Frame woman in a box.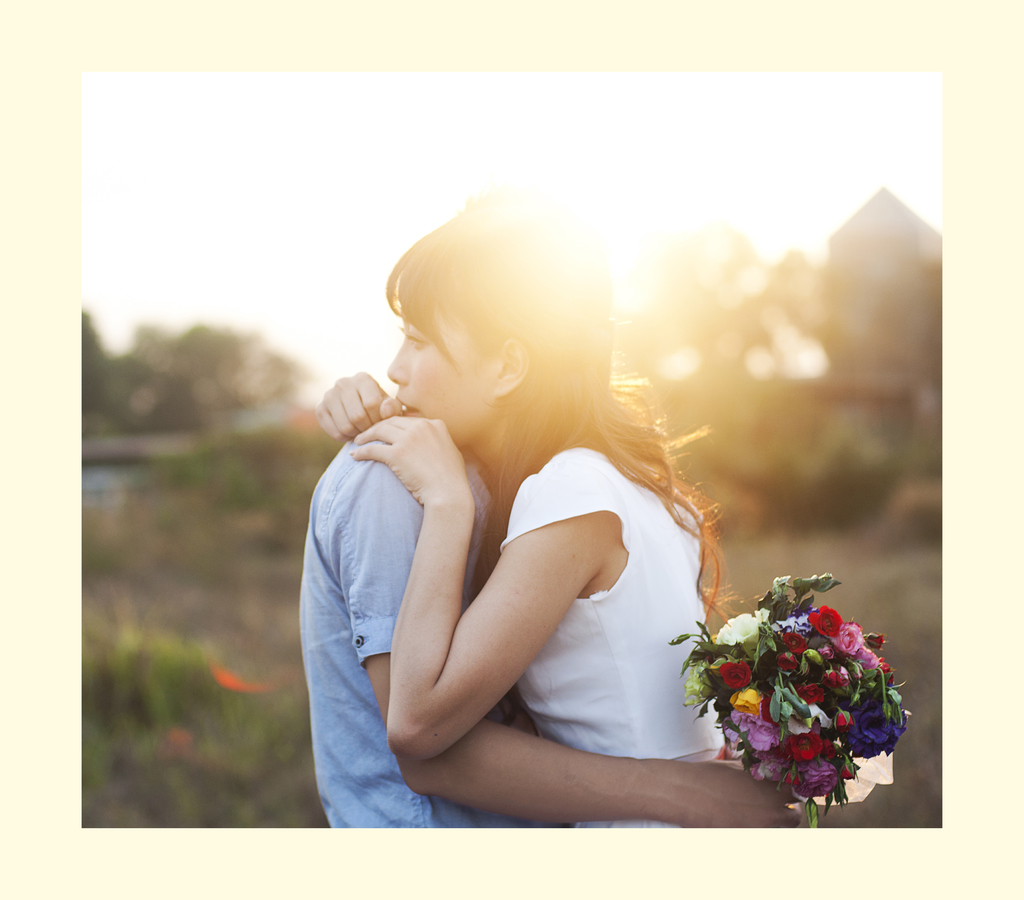
{"left": 278, "top": 173, "right": 650, "bottom": 823}.
